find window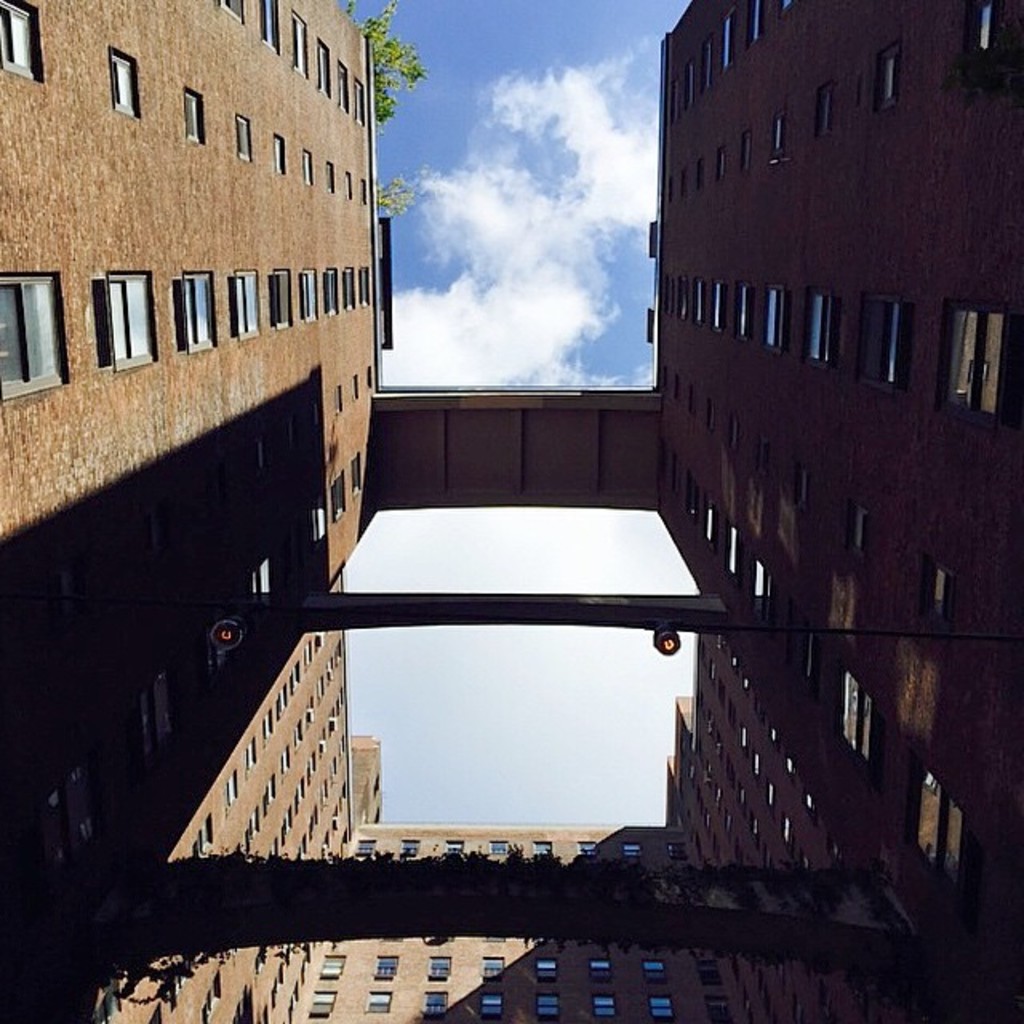
(left=274, top=133, right=286, bottom=182)
